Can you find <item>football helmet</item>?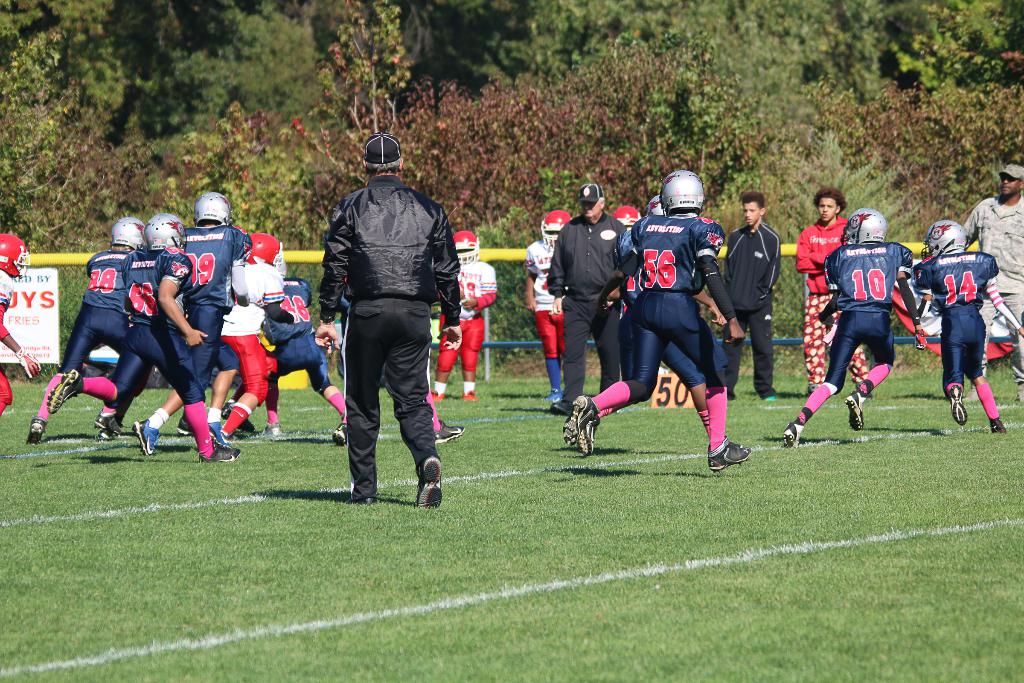
Yes, bounding box: 241/232/286/276.
